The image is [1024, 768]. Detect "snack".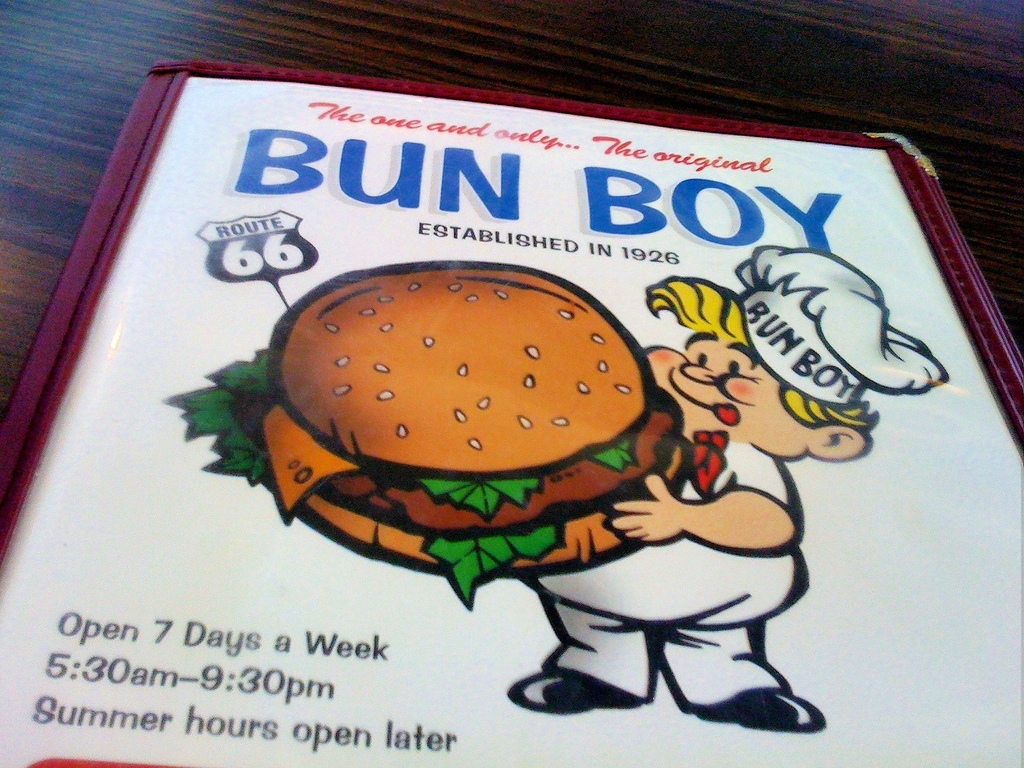
Detection: 168,257,701,607.
